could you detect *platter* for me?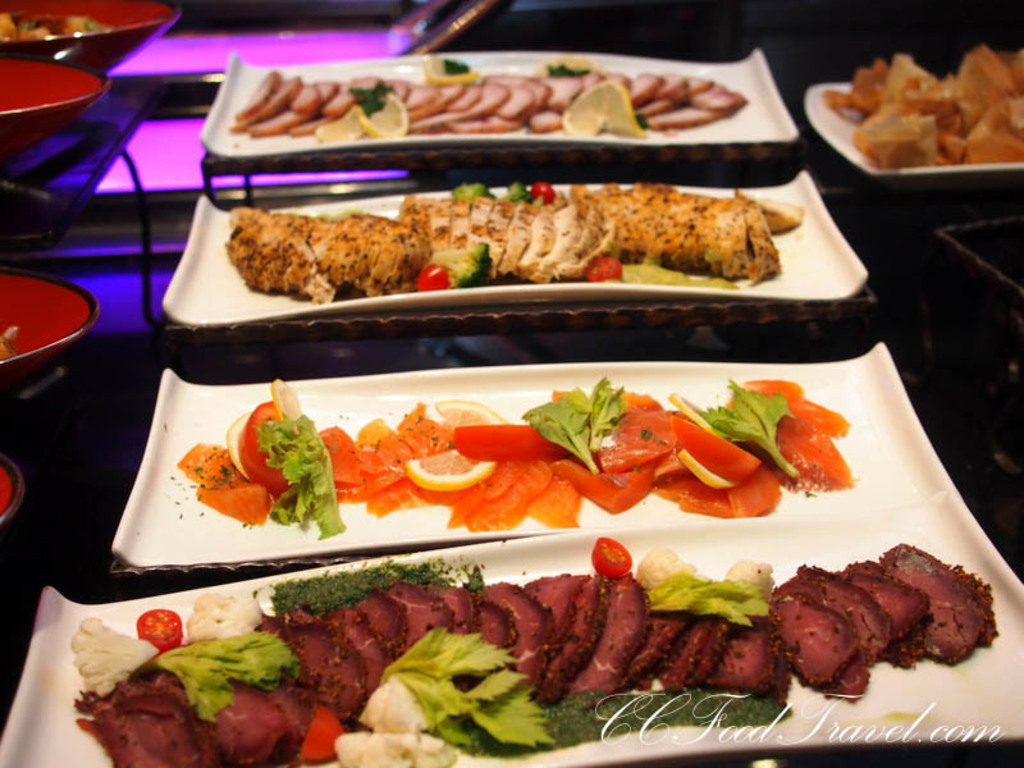
Detection result: detection(164, 174, 867, 329).
